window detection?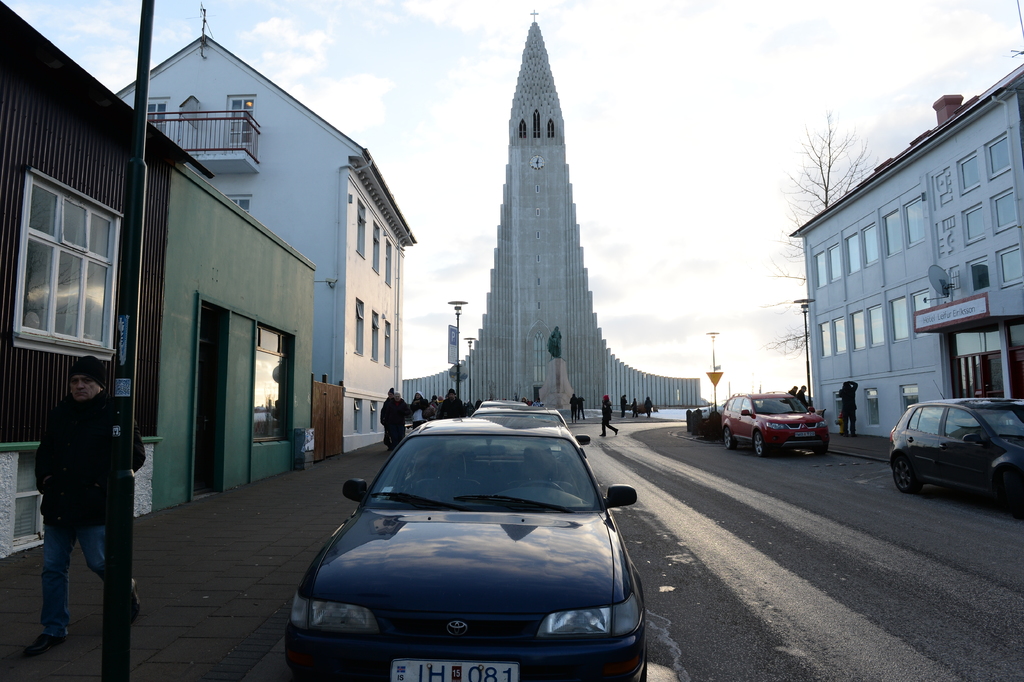
detection(884, 206, 903, 254)
